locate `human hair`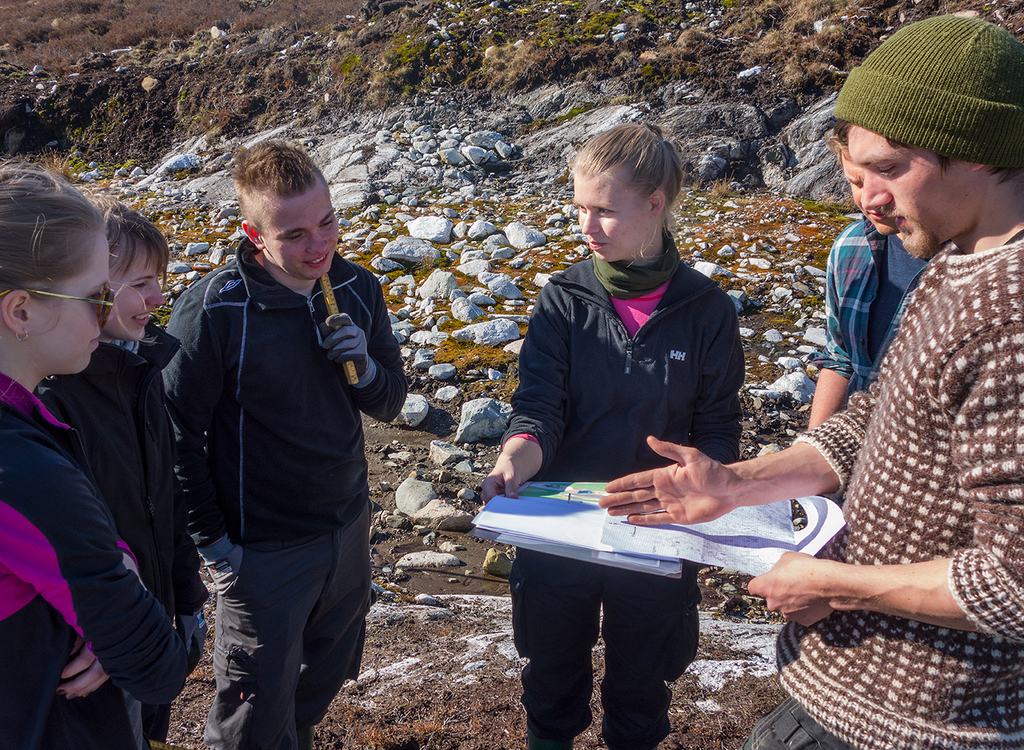
0, 159, 103, 298
